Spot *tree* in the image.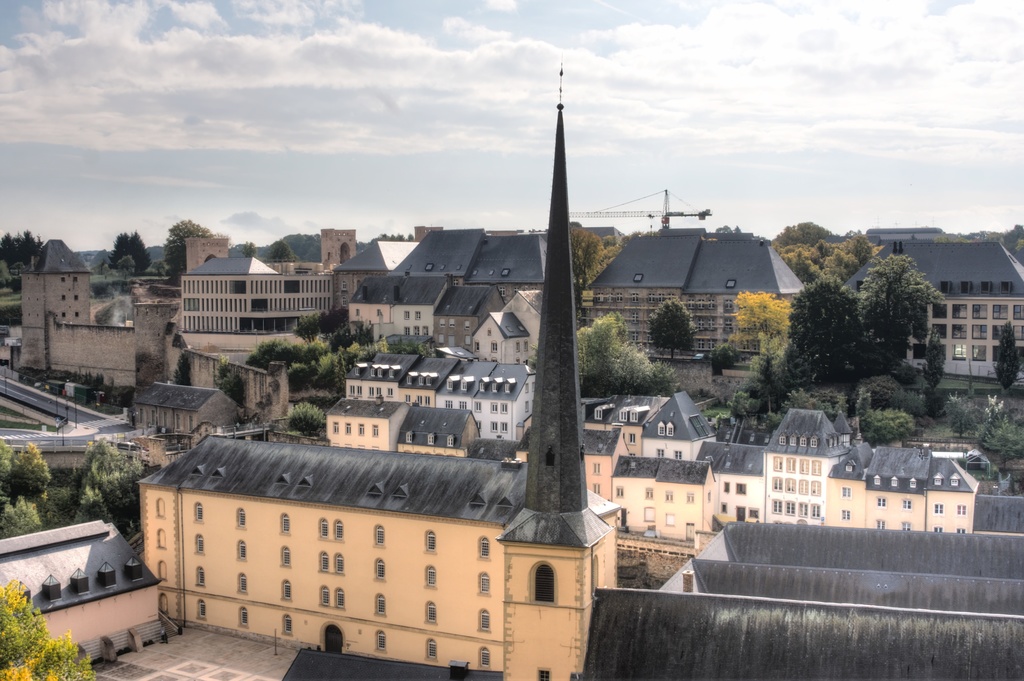
*tree* found at detection(710, 352, 728, 380).
